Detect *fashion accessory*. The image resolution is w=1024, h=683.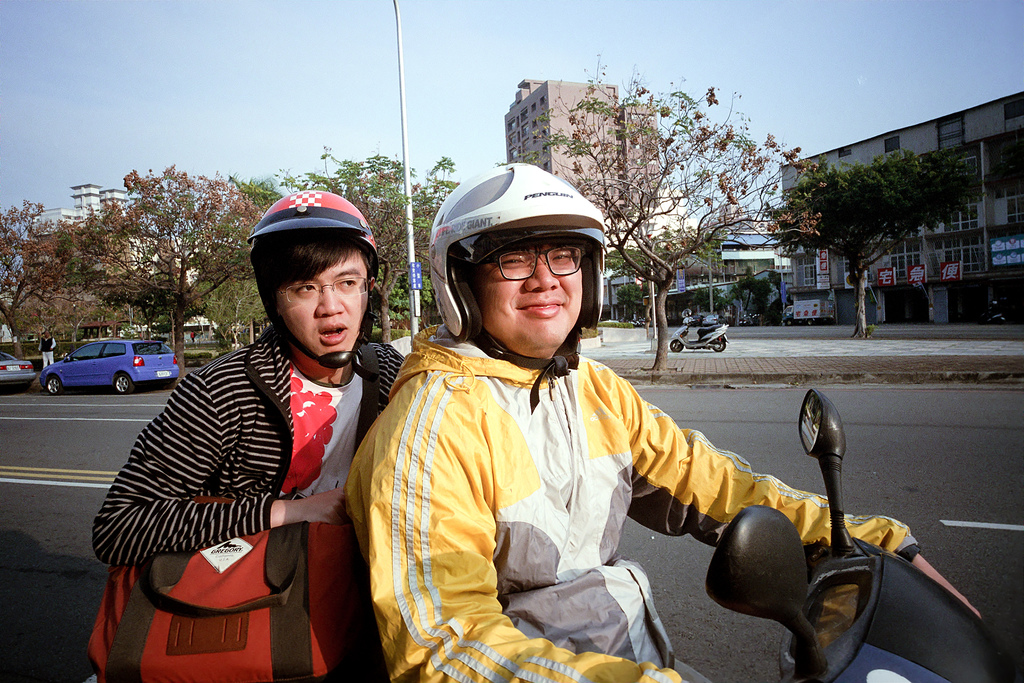
pyautogui.locateOnScreen(84, 490, 378, 682).
